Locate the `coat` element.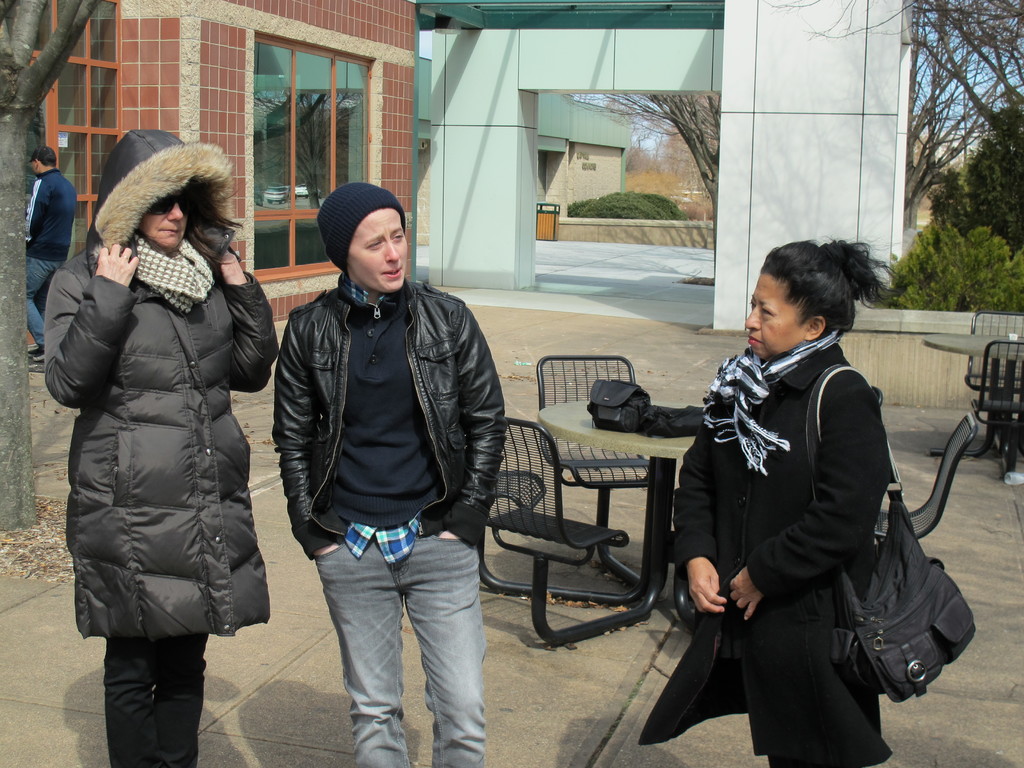
Element bbox: [x1=639, y1=331, x2=906, y2=767].
